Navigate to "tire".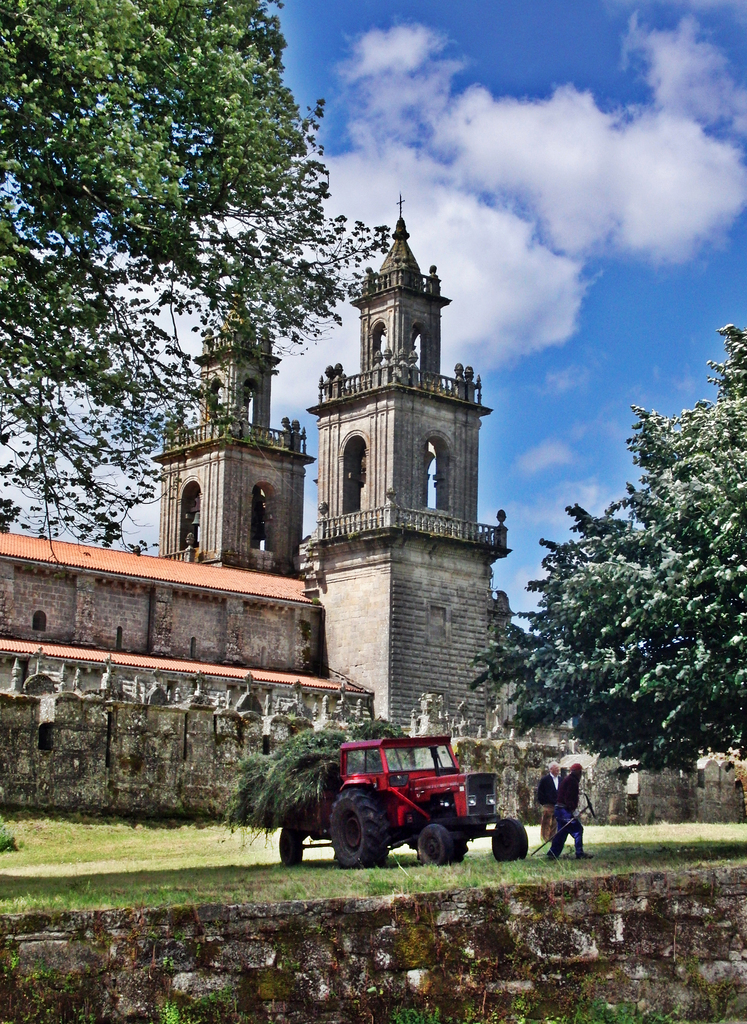
Navigation target: bbox(419, 824, 458, 867).
